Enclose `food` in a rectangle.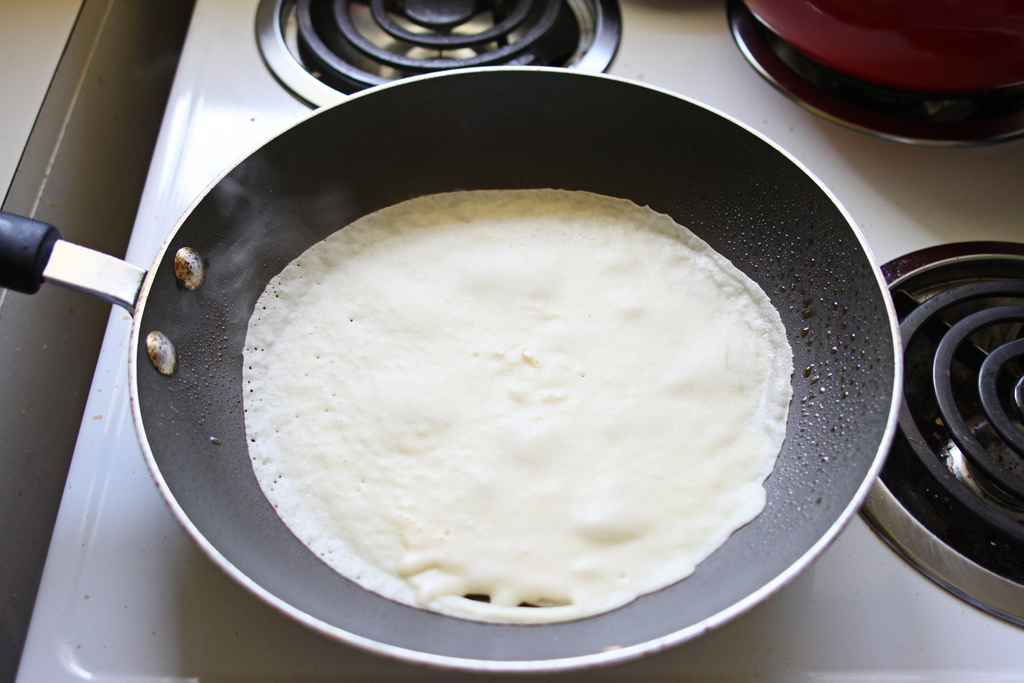
257:182:784:635.
